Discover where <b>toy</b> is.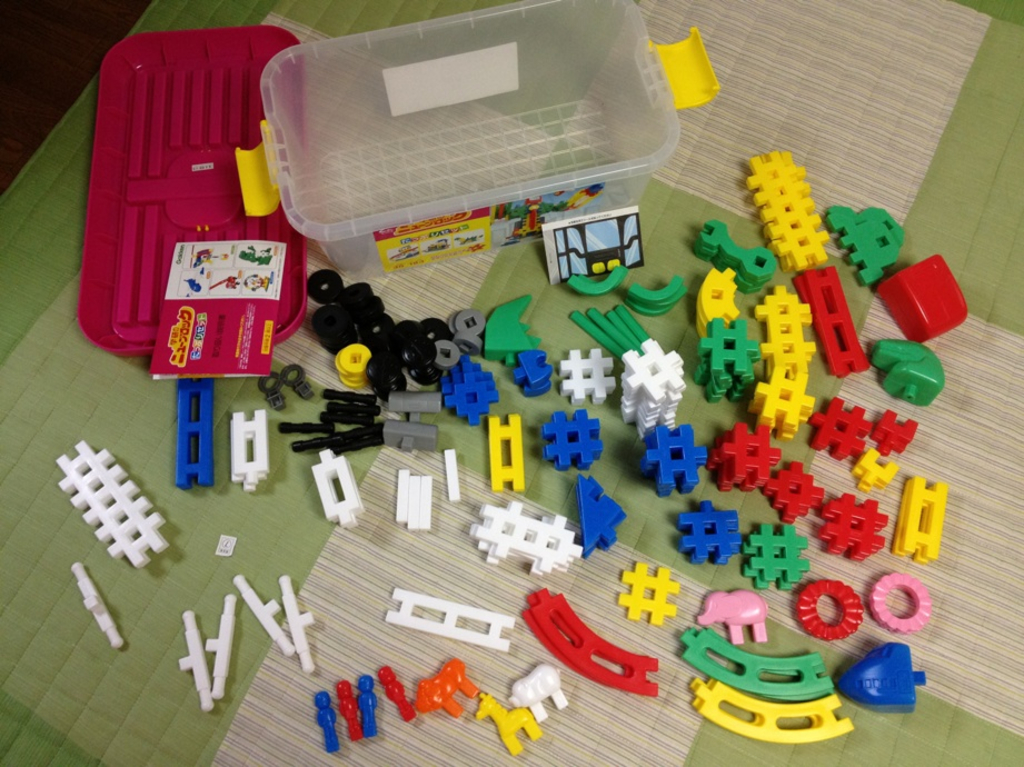
Discovered at locate(449, 326, 481, 363).
